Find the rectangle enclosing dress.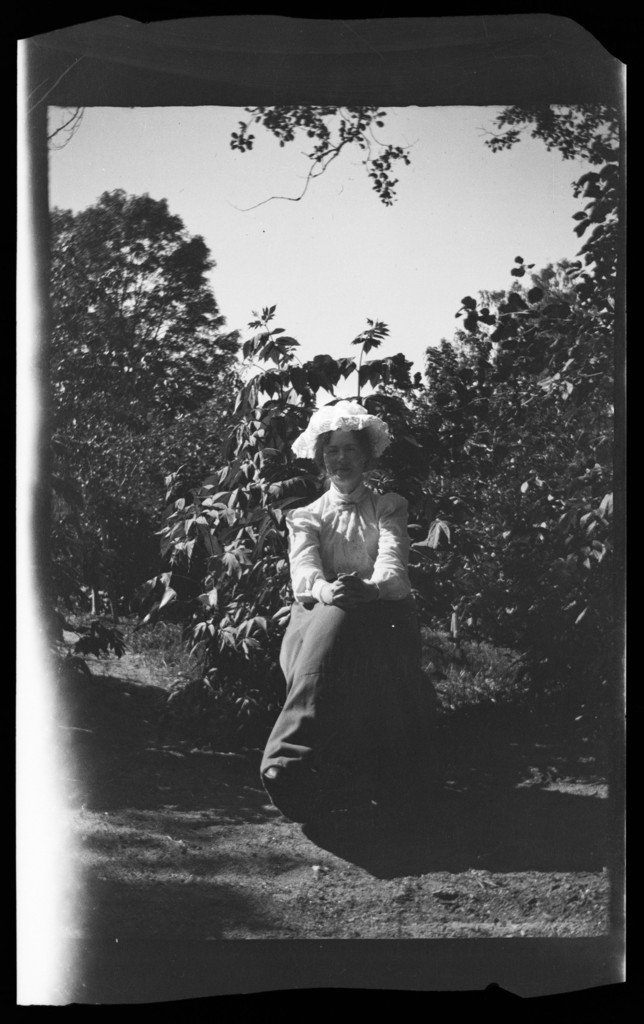
locate(254, 479, 449, 813).
